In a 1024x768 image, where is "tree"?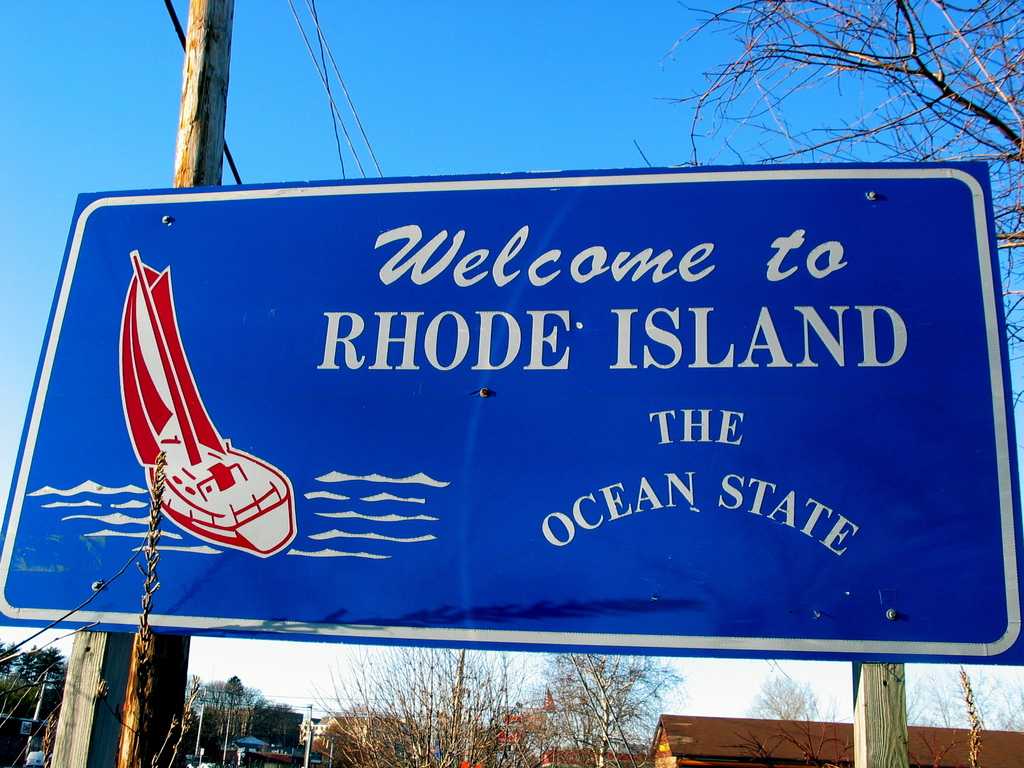
[312, 709, 426, 767].
